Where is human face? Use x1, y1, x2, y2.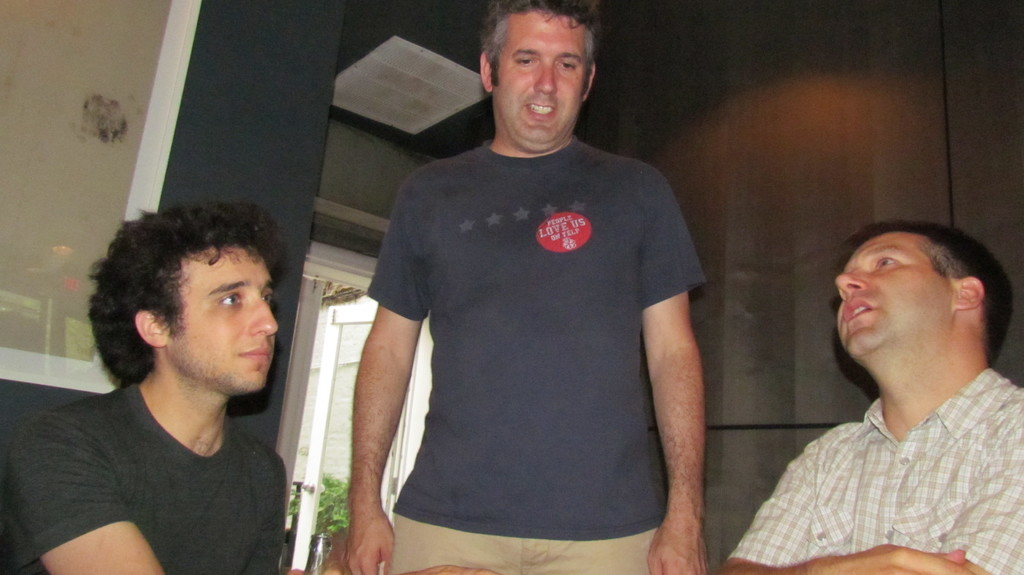
164, 244, 279, 395.
